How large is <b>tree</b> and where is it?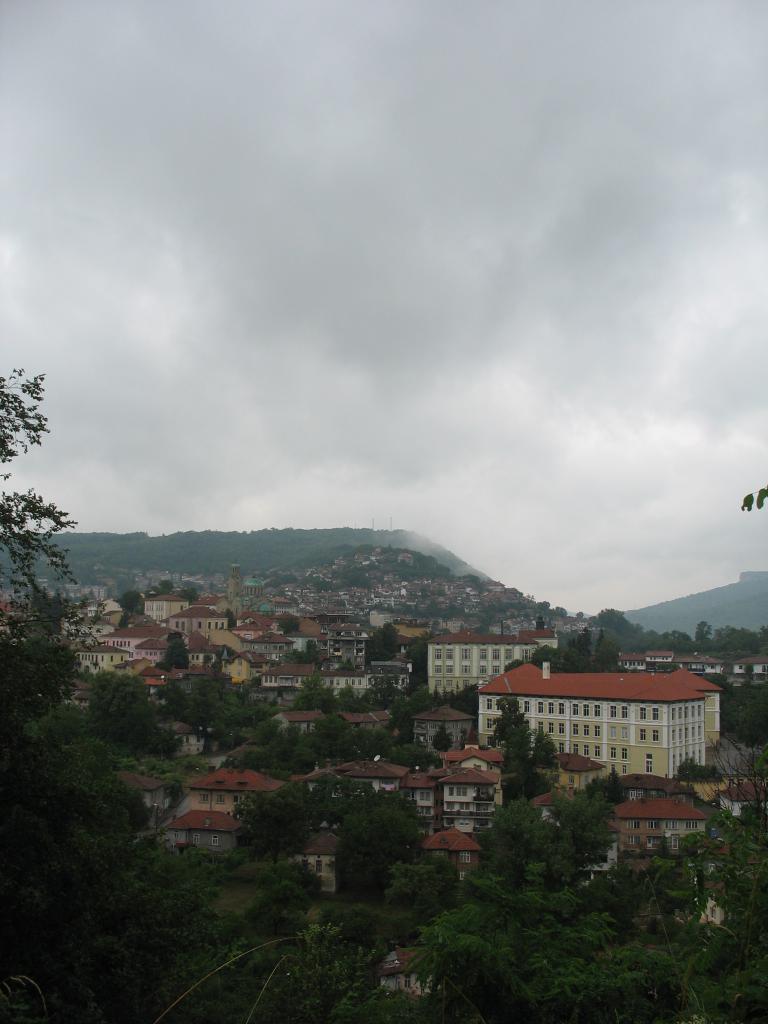
Bounding box: x1=654 y1=813 x2=767 y2=1023.
